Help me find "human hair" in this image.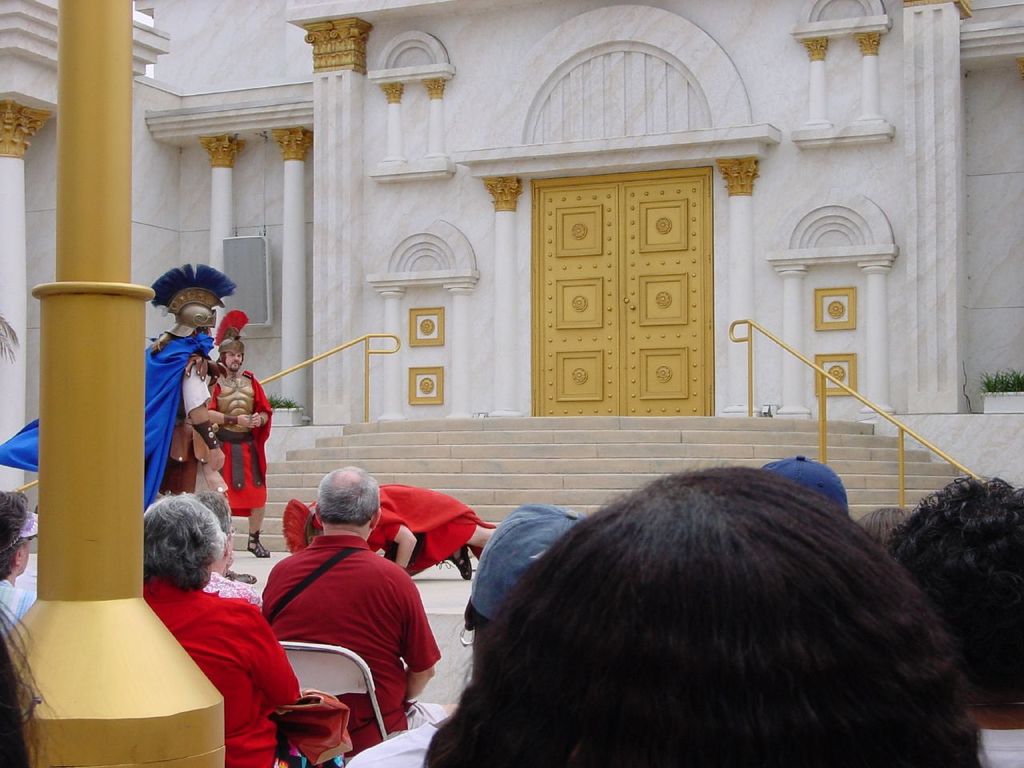
Found it: (x1=889, y1=473, x2=1023, y2=714).
